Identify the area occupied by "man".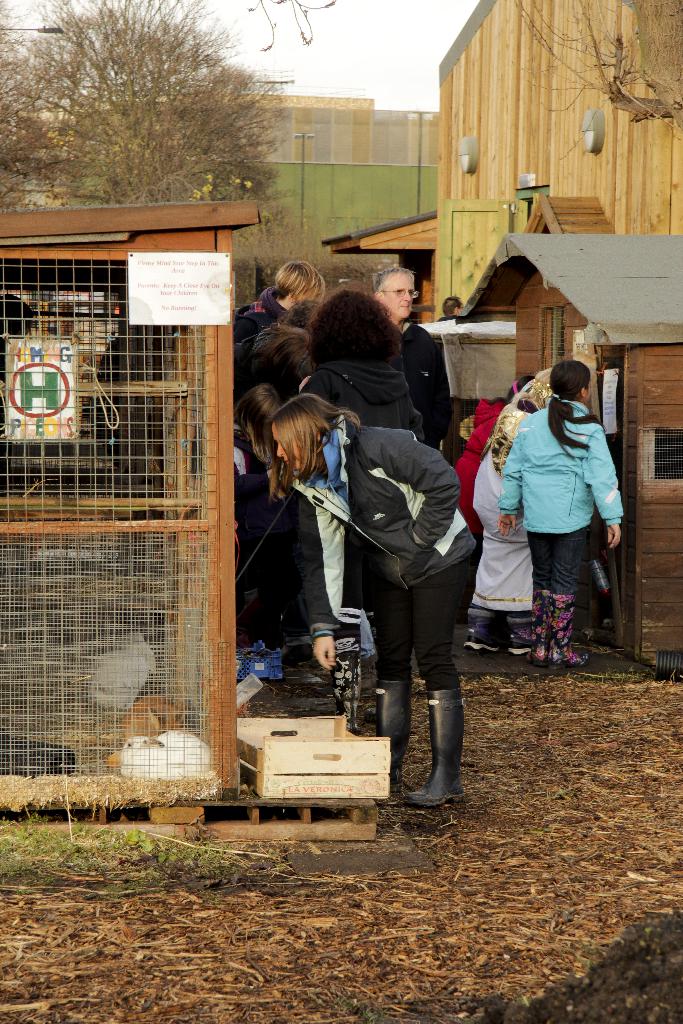
Area: Rect(233, 262, 327, 335).
